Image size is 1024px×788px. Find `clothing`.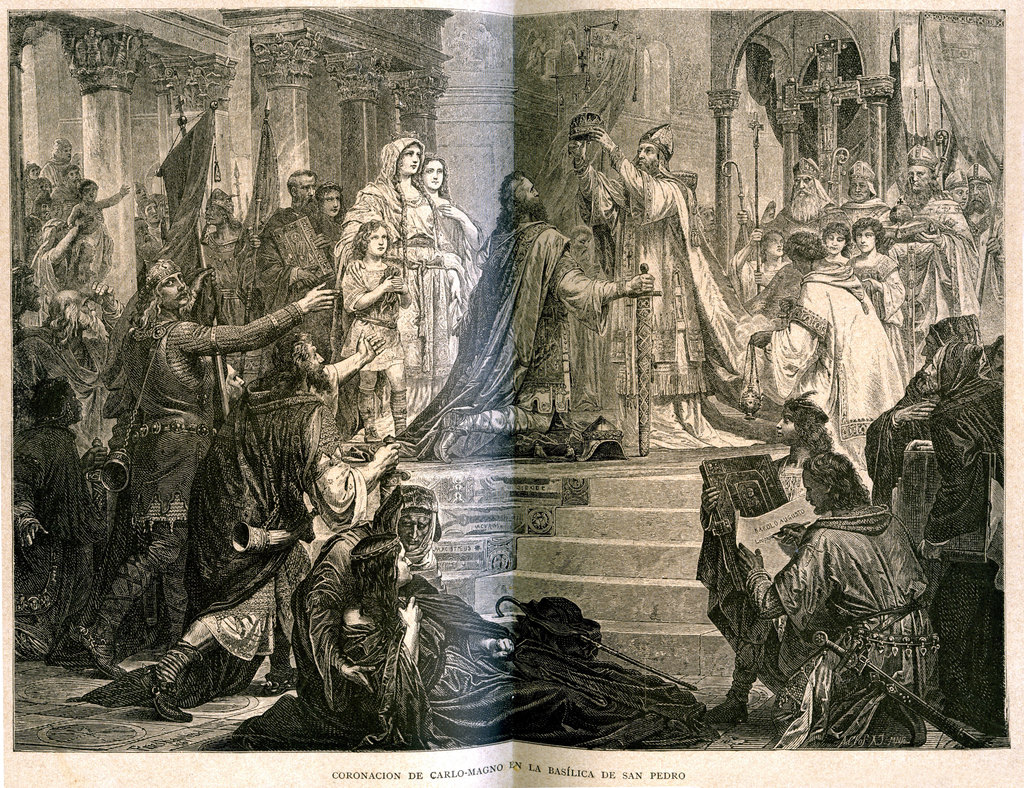
[left=95, top=318, right=302, bottom=648].
